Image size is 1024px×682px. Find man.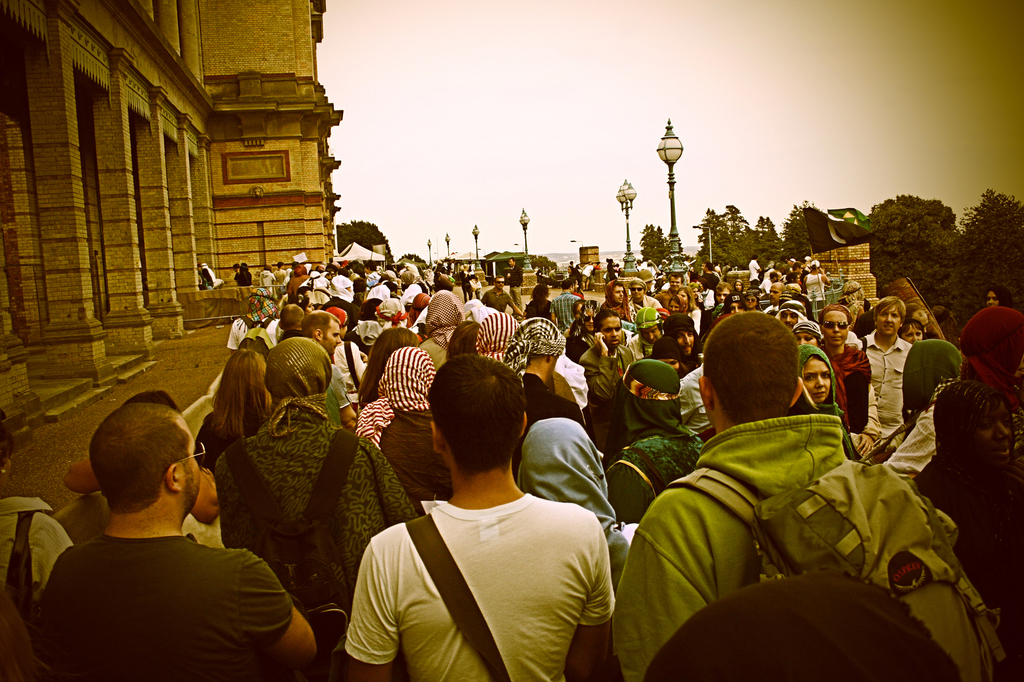
detection(664, 273, 683, 301).
